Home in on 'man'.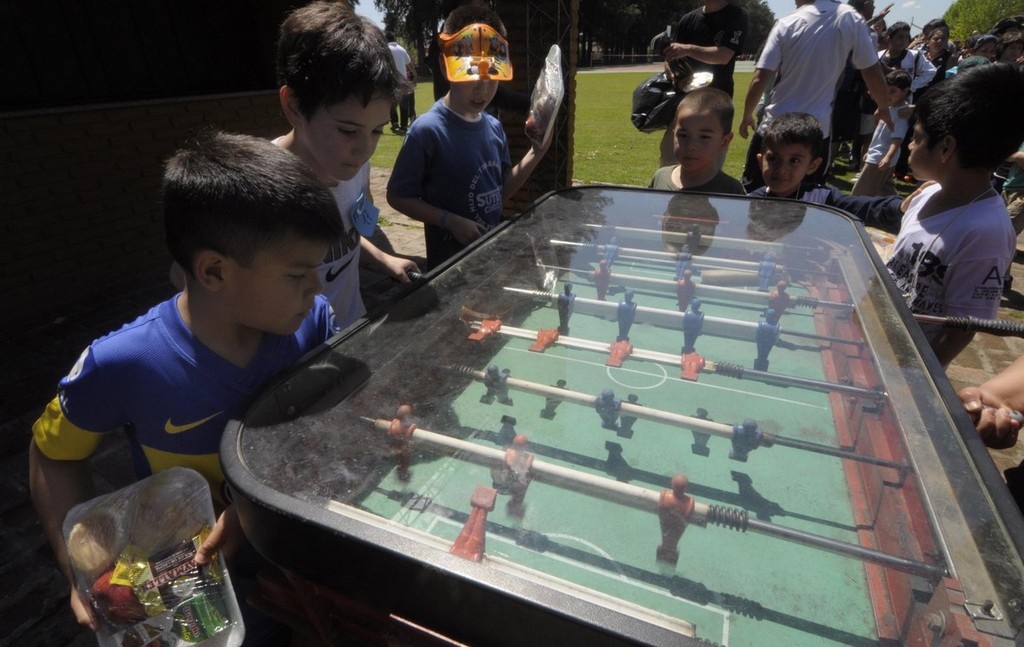
Homed in at 831, 0, 889, 179.
